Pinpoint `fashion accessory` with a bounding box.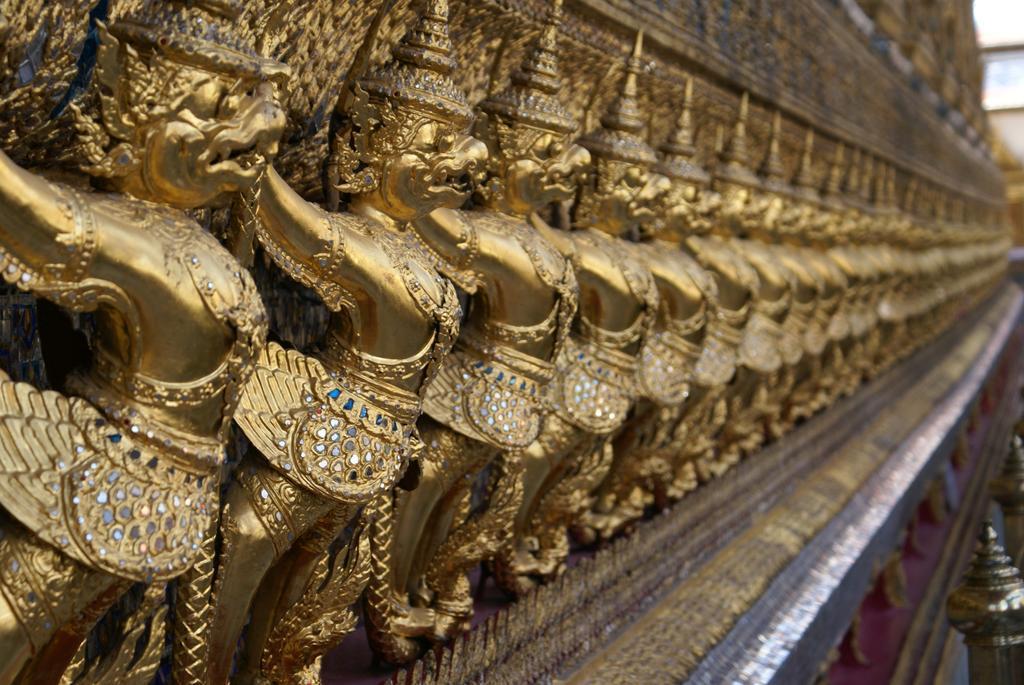
left=784, top=134, right=821, bottom=205.
